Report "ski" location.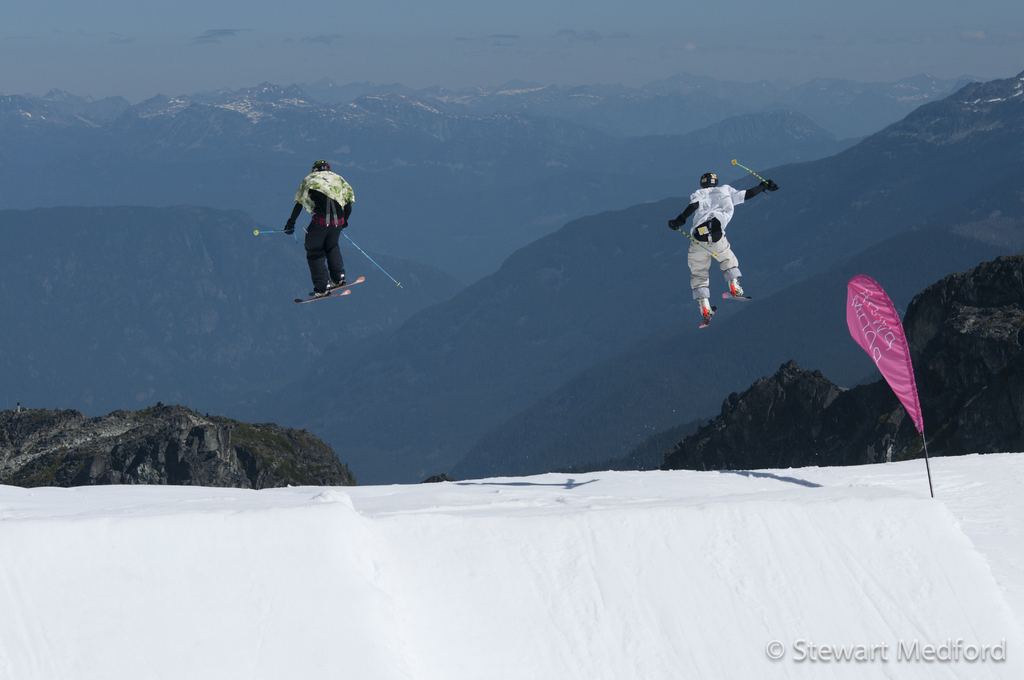
Report: (325, 272, 367, 291).
